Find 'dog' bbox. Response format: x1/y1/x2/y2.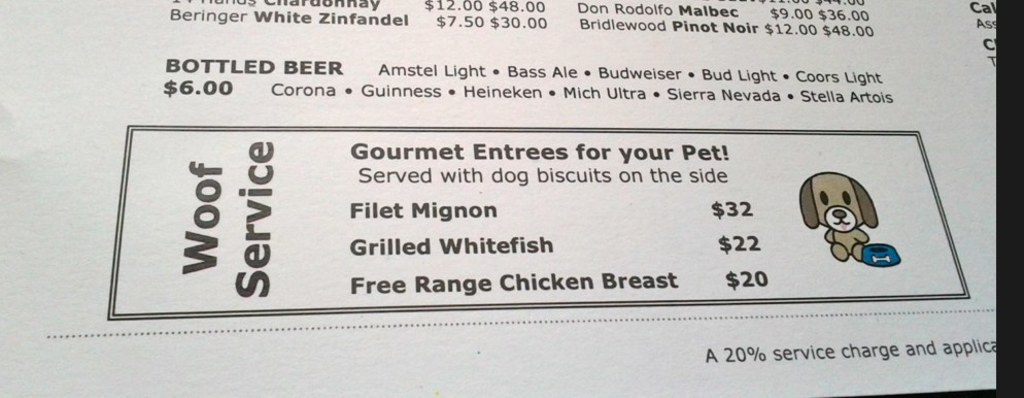
801/172/877/262.
